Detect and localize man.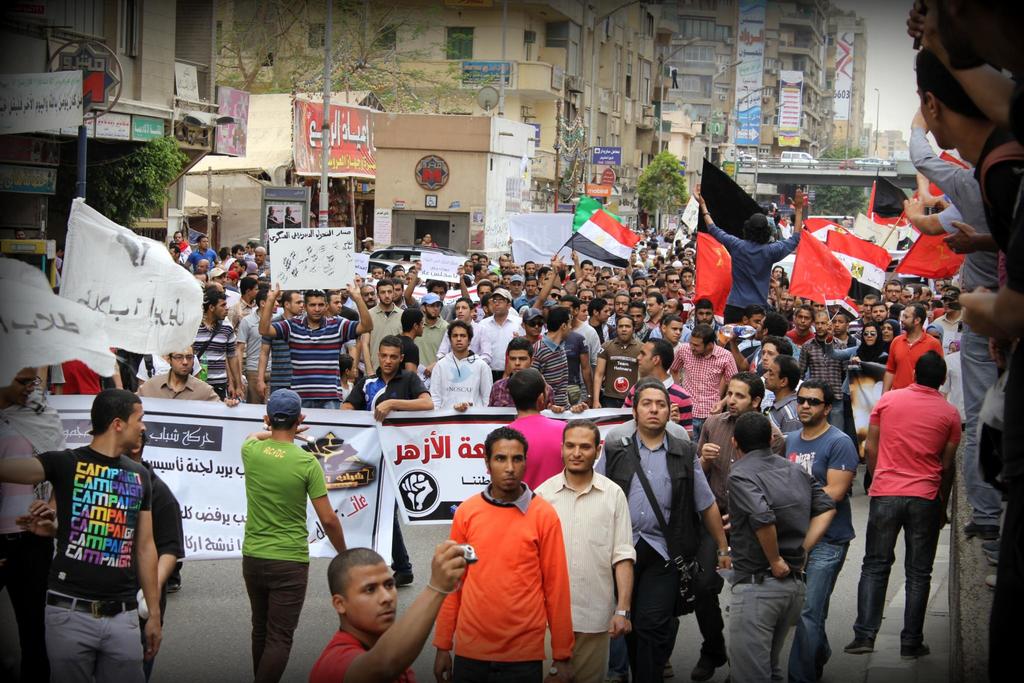
Localized at select_region(938, 351, 965, 416).
